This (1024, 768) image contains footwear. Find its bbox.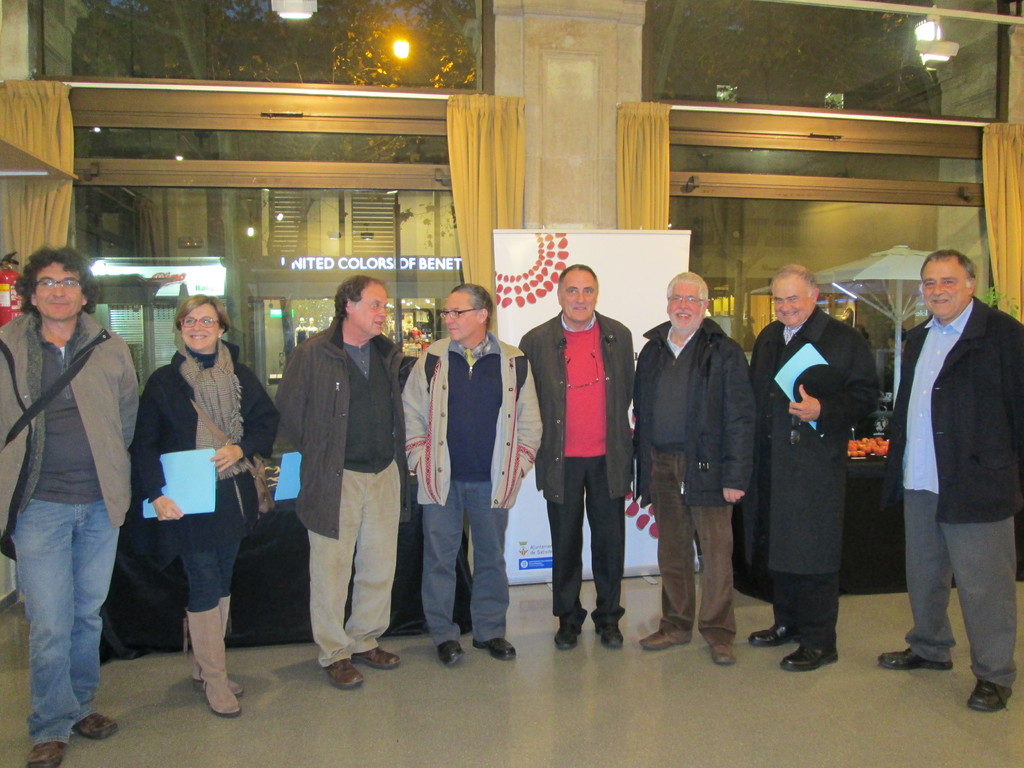
<region>637, 630, 687, 650</region>.
